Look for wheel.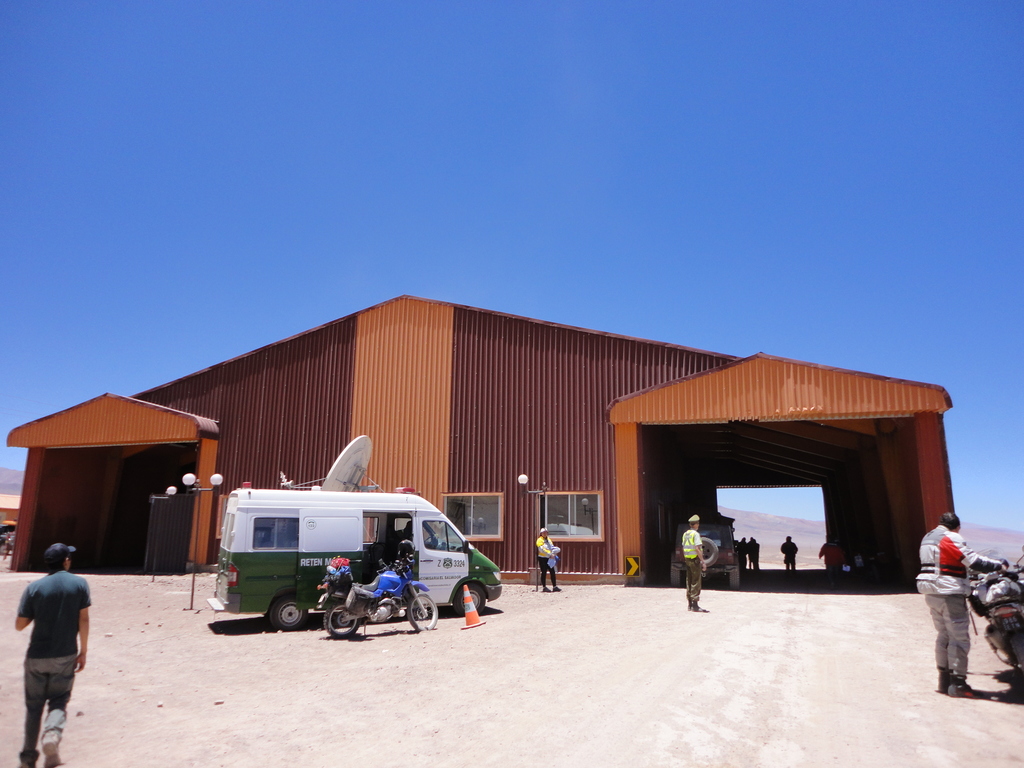
Found: detection(666, 564, 684, 589).
